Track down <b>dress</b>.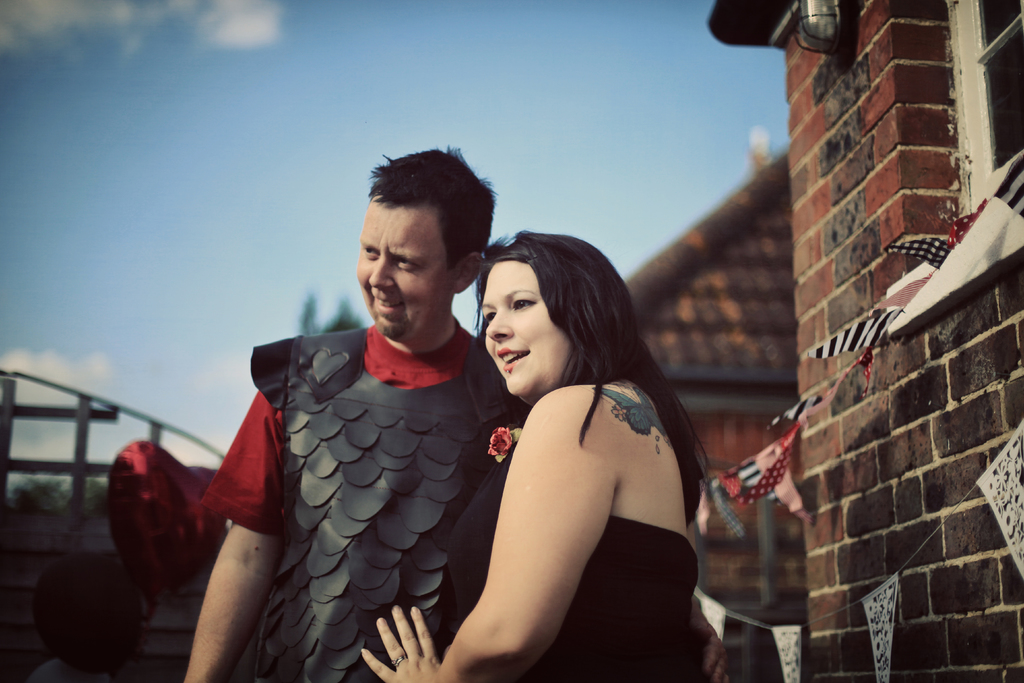
Tracked to 440,336,691,661.
